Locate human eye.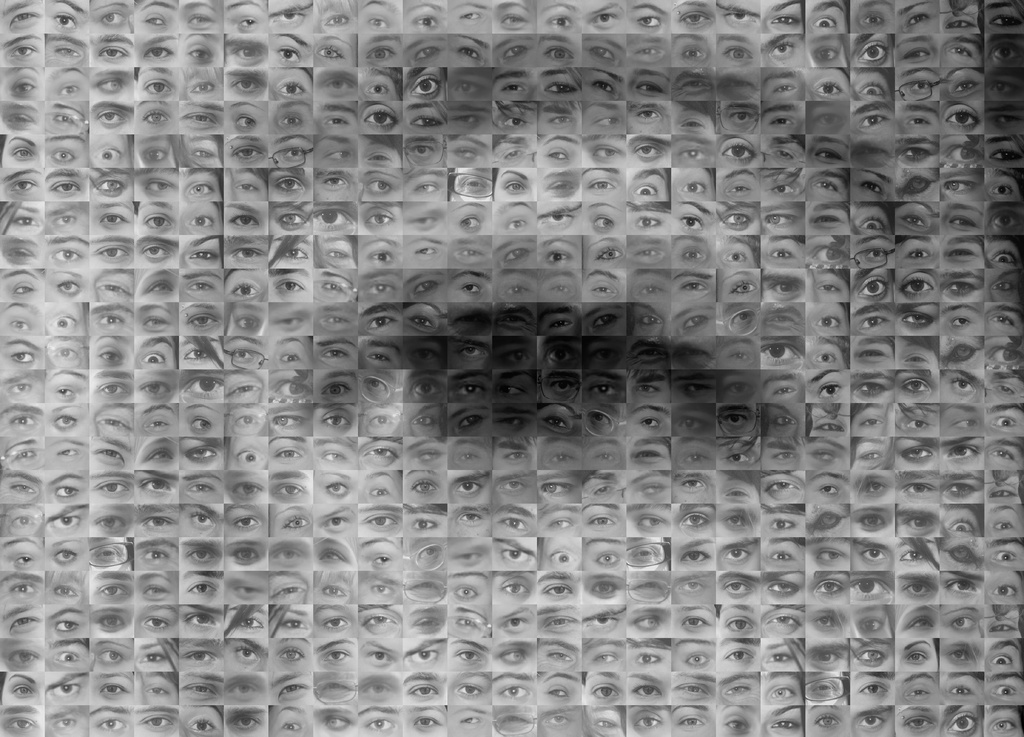
Bounding box: l=49, t=146, r=76, b=163.
